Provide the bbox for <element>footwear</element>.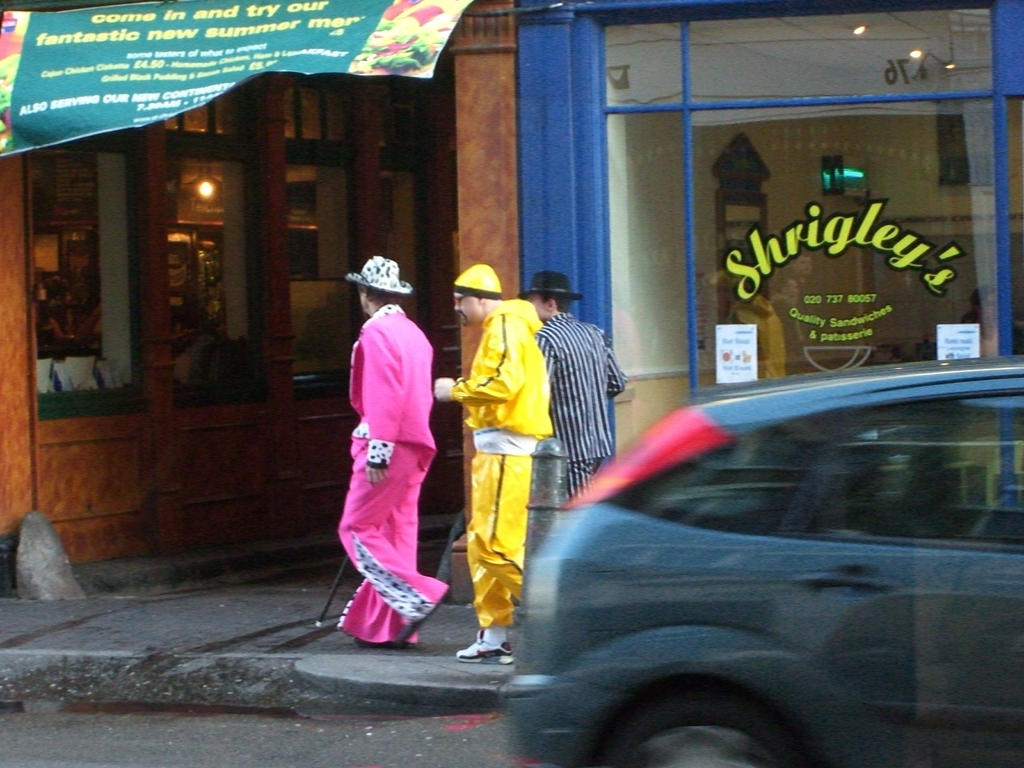
l=454, t=637, r=516, b=667.
